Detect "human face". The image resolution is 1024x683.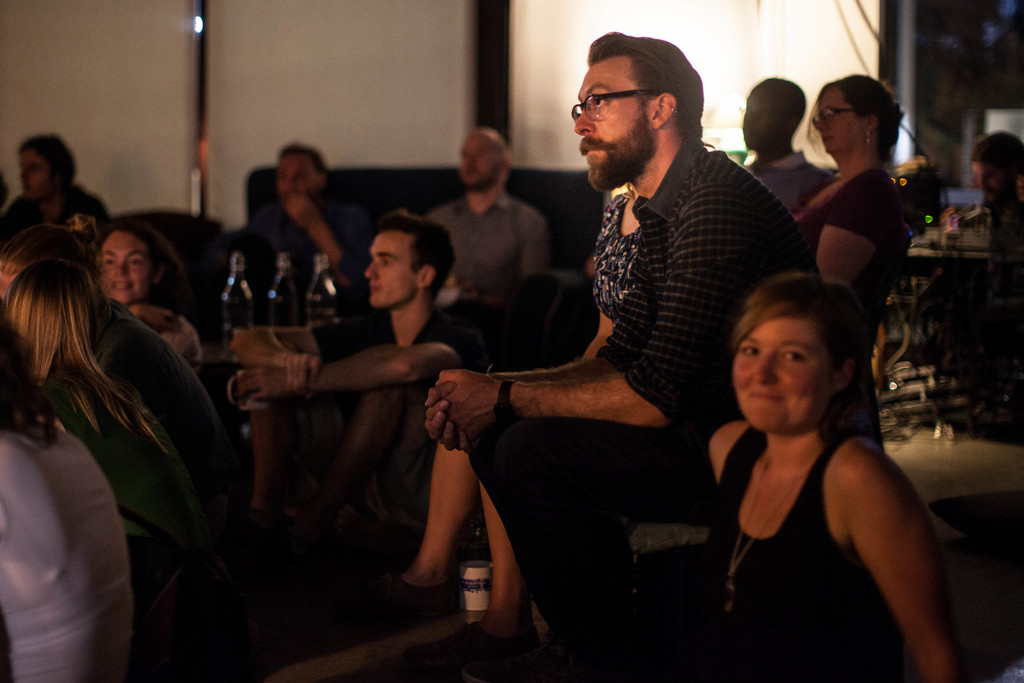
[282,147,324,205].
